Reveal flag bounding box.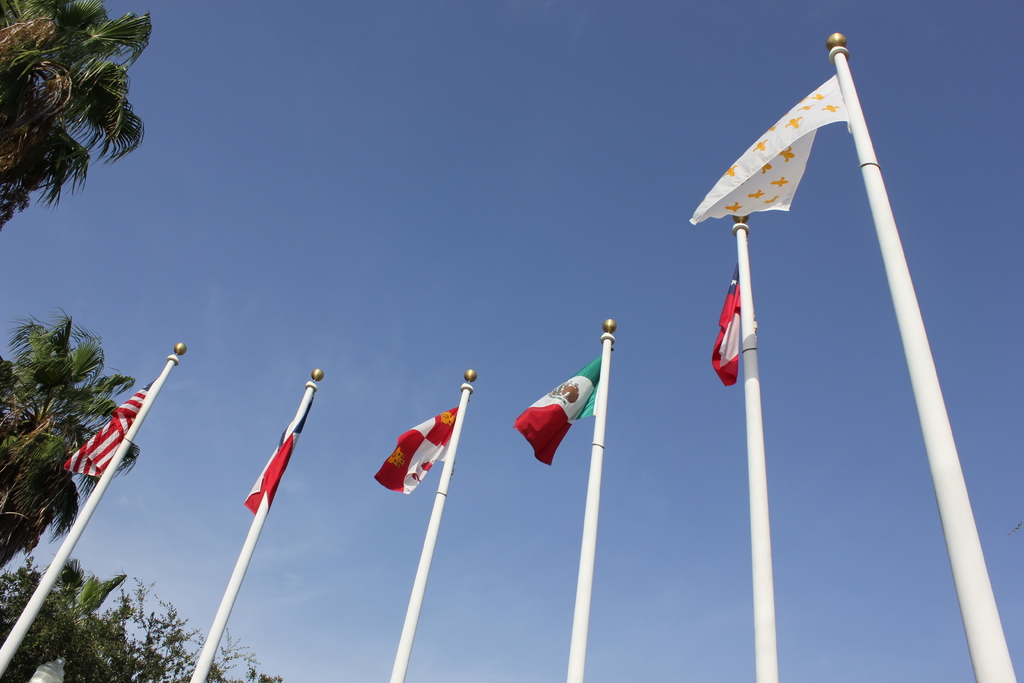
Revealed: <box>712,44,868,258</box>.
